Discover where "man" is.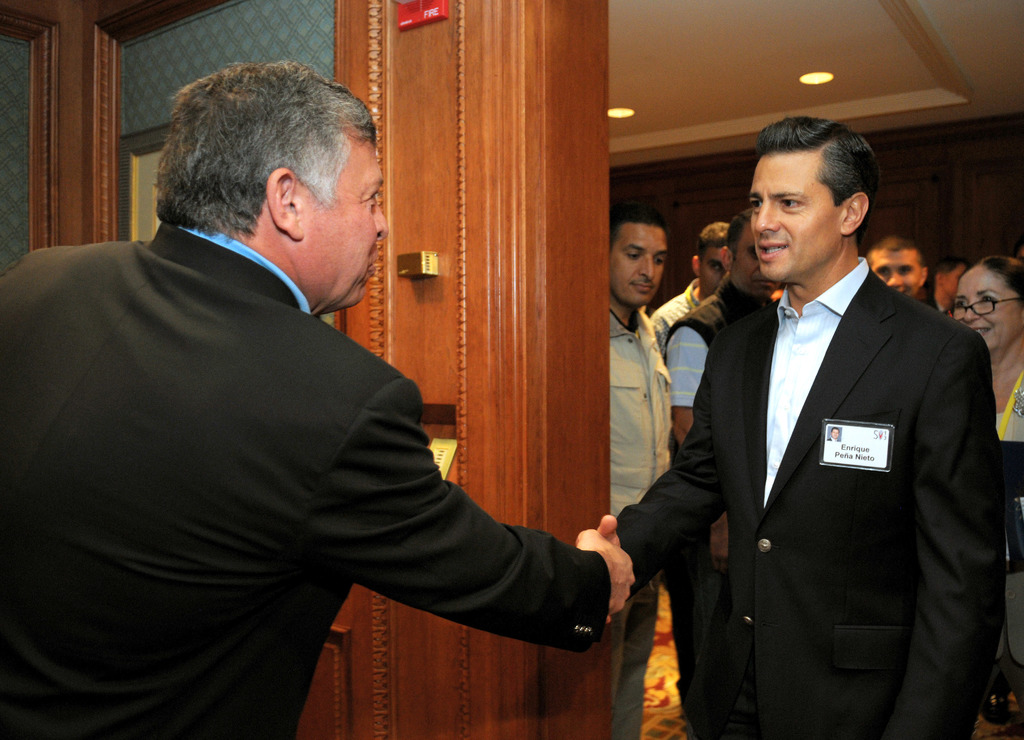
Discovered at x1=0, y1=60, x2=636, y2=739.
